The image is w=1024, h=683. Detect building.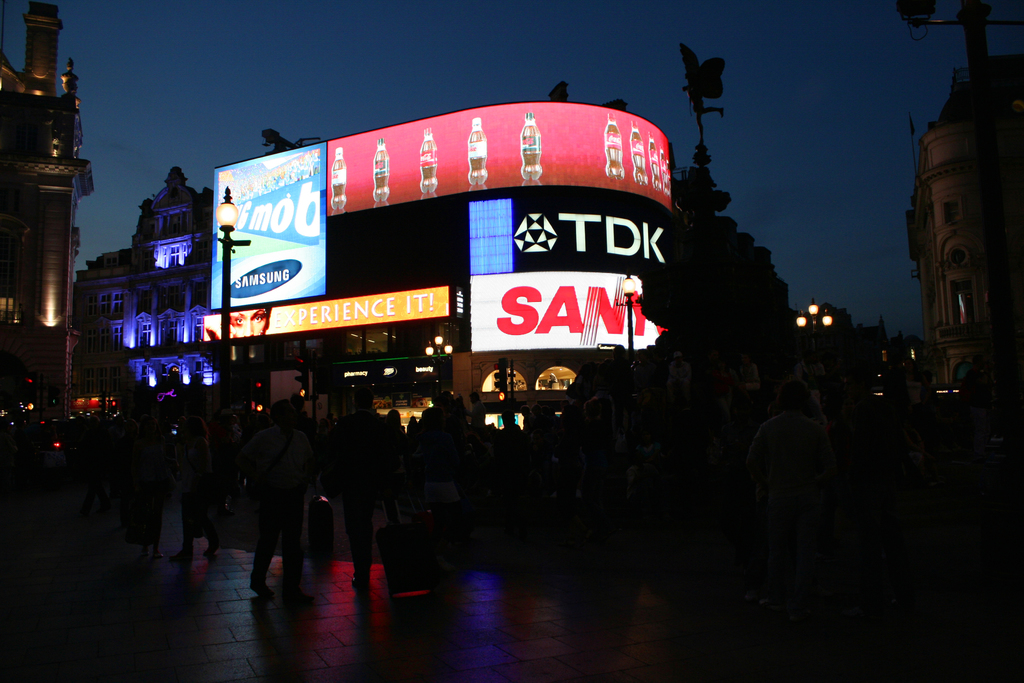
Detection: 75,85,671,440.
